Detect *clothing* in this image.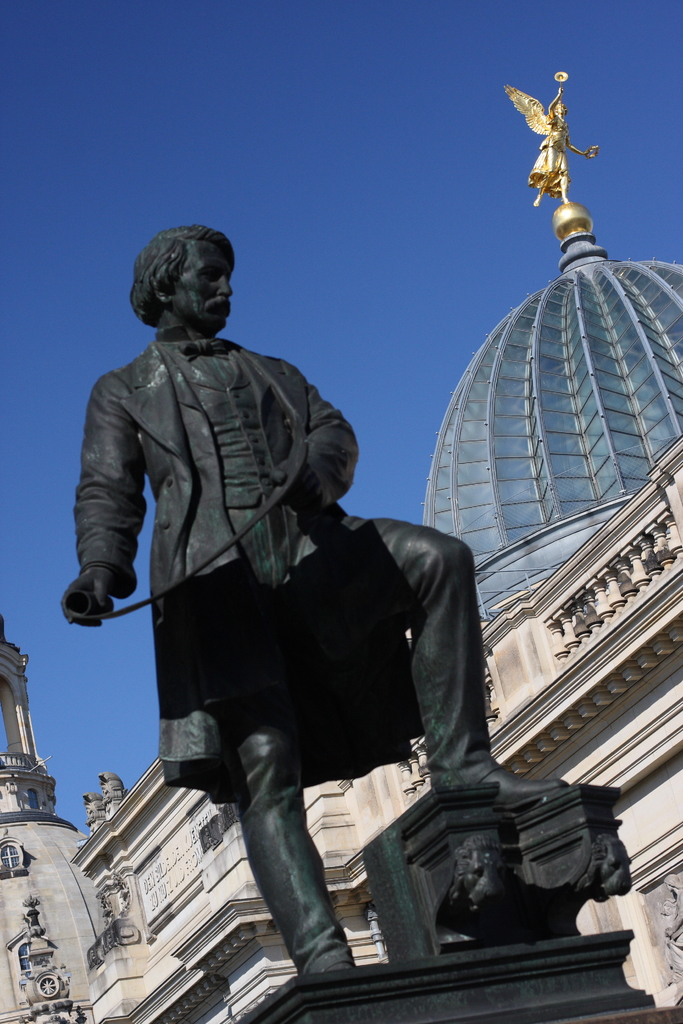
Detection: box=[665, 873, 682, 981].
